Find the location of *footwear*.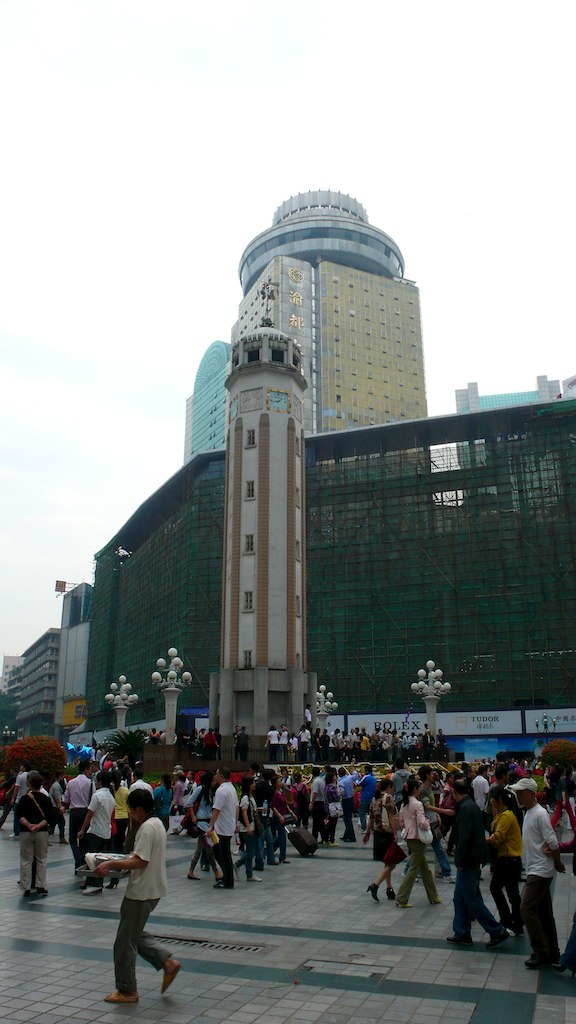
Location: 249/876/263/883.
